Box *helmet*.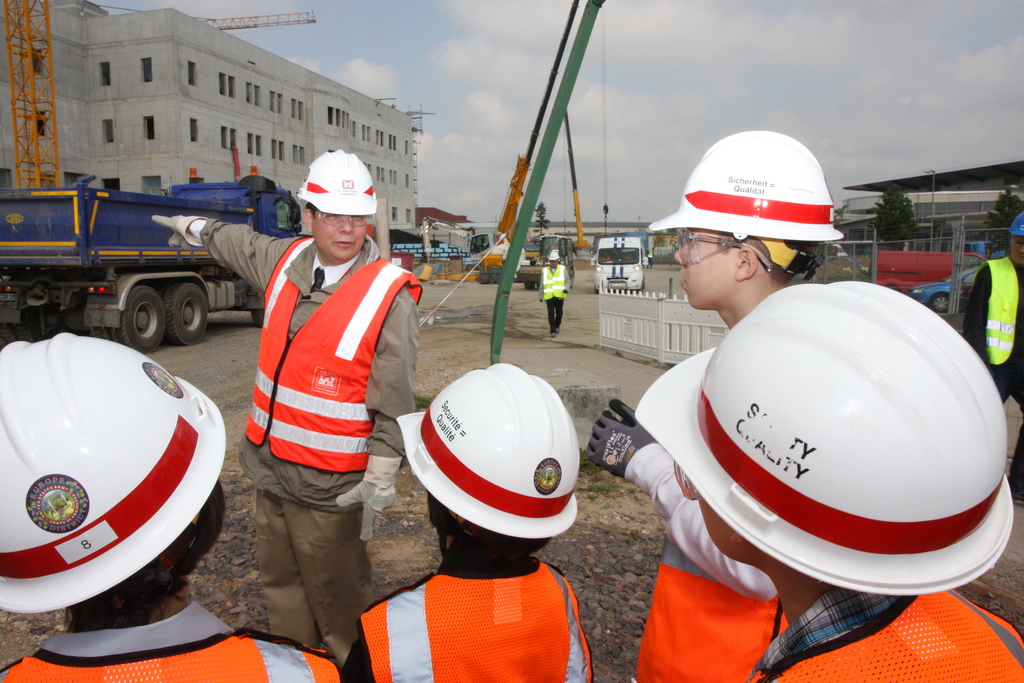
Rect(661, 133, 842, 304).
